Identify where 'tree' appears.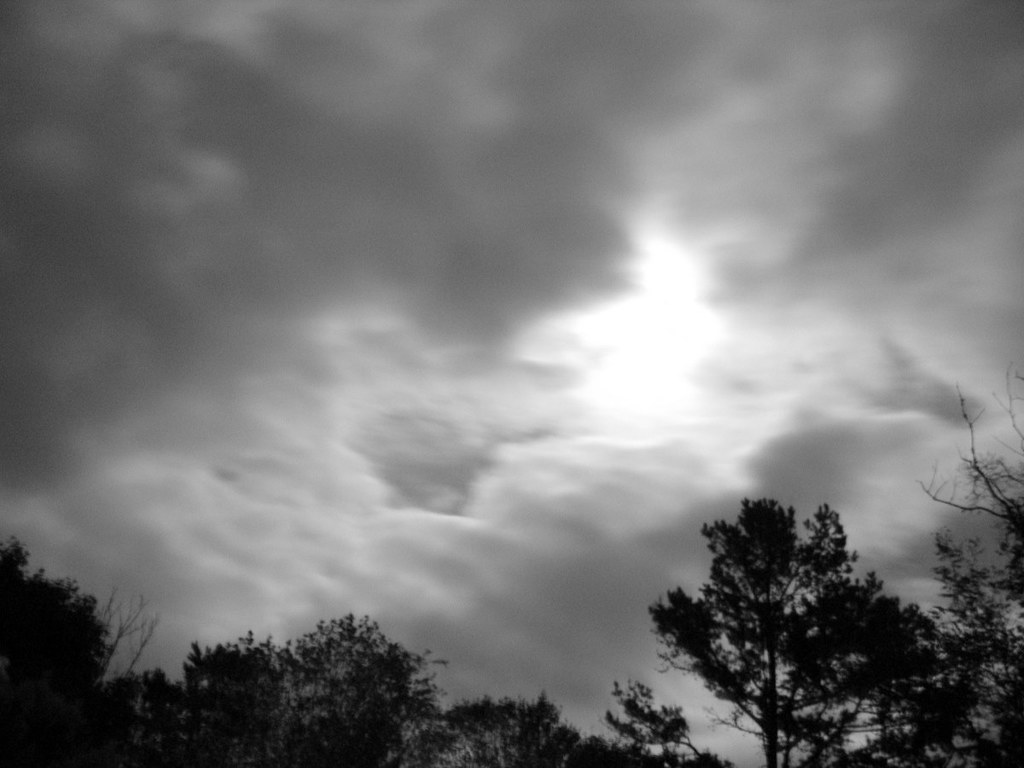
Appears at (x1=653, y1=477, x2=928, y2=758).
